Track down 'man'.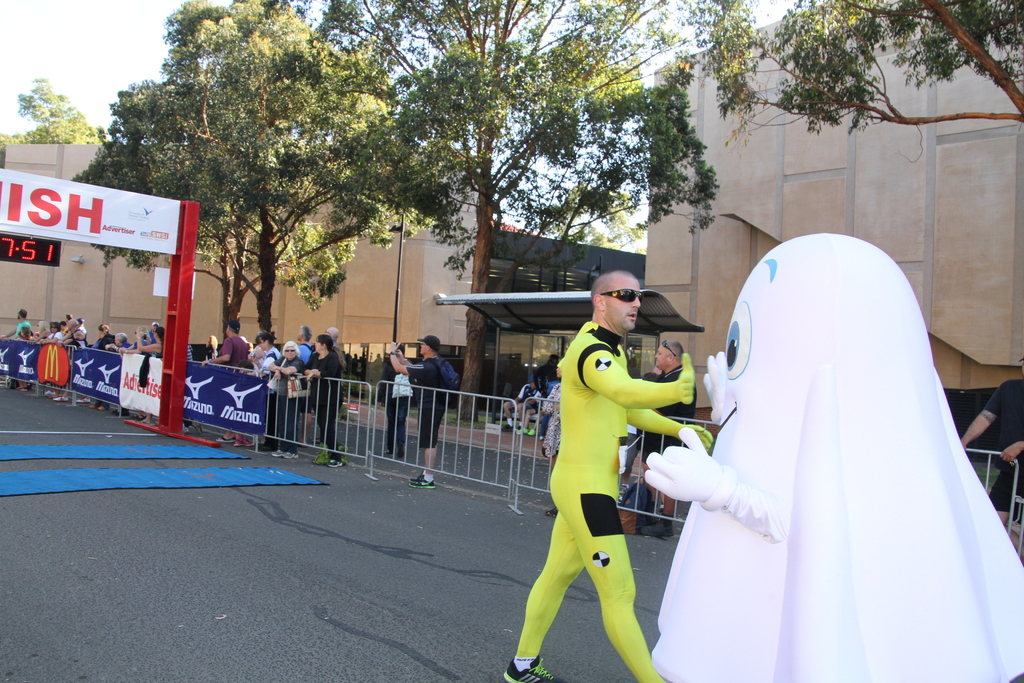
Tracked to crop(292, 325, 314, 367).
